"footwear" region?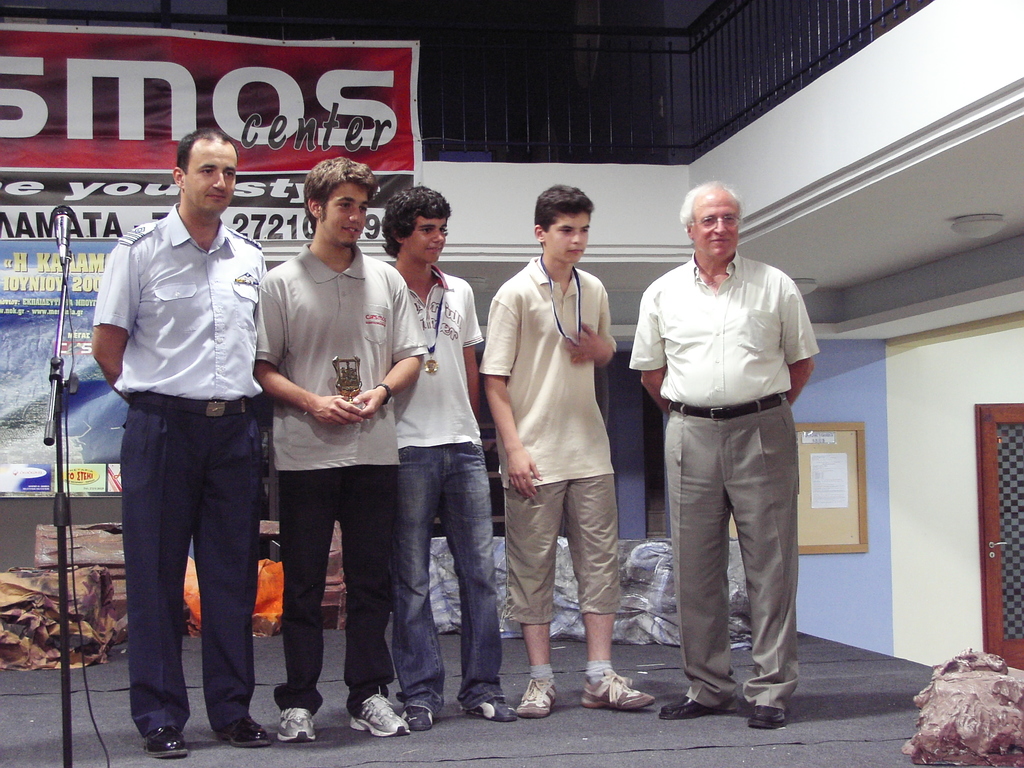
rect(401, 702, 432, 732)
